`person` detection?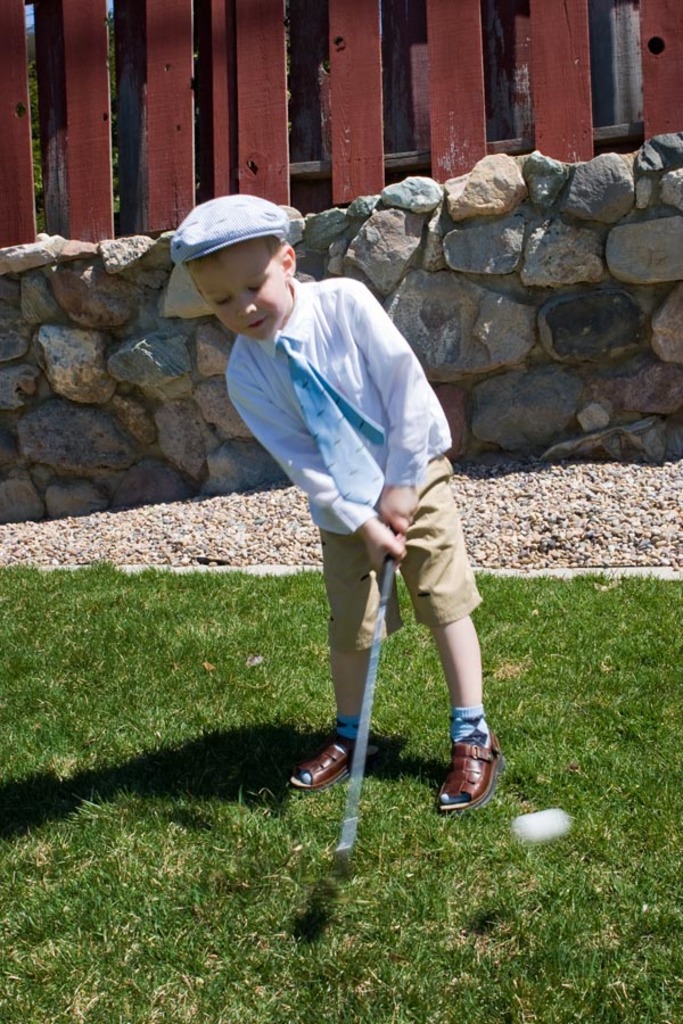
select_region(166, 160, 487, 880)
